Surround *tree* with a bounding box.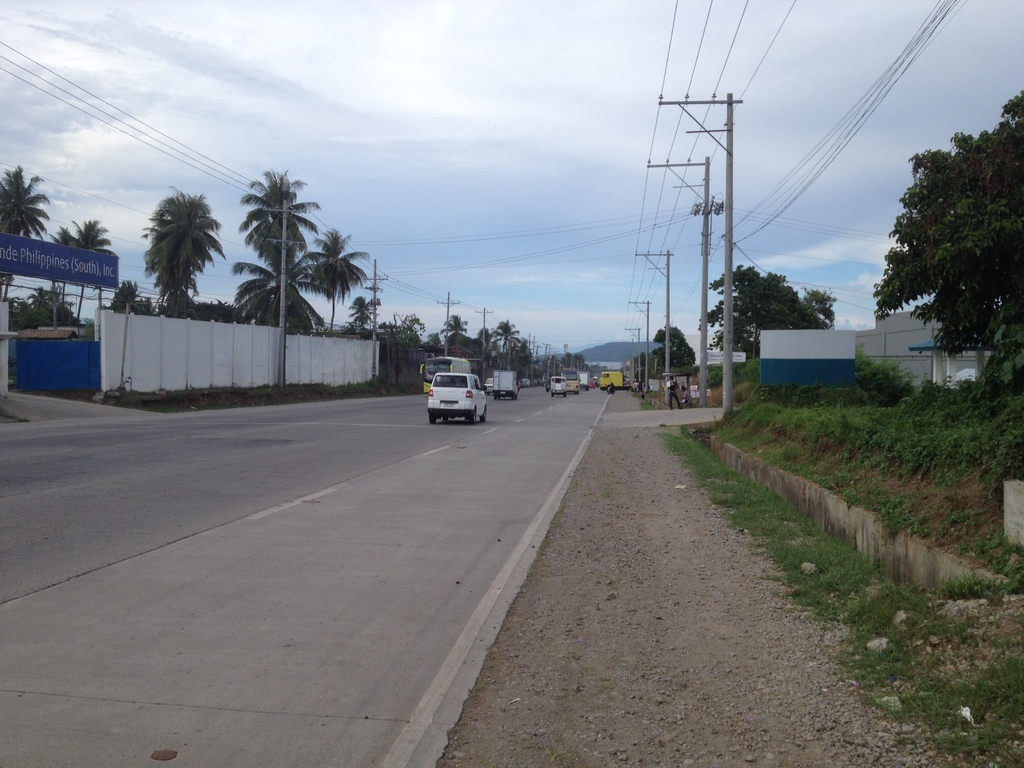
BBox(0, 166, 49, 308).
